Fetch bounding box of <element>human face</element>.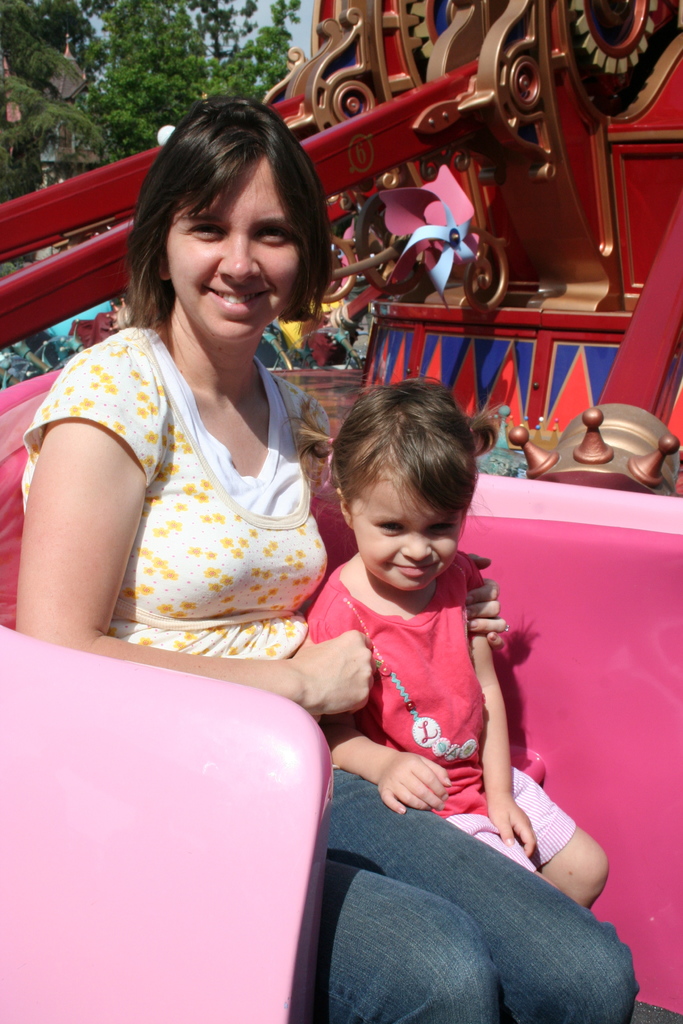
Bbox: 174 148 299 342.
